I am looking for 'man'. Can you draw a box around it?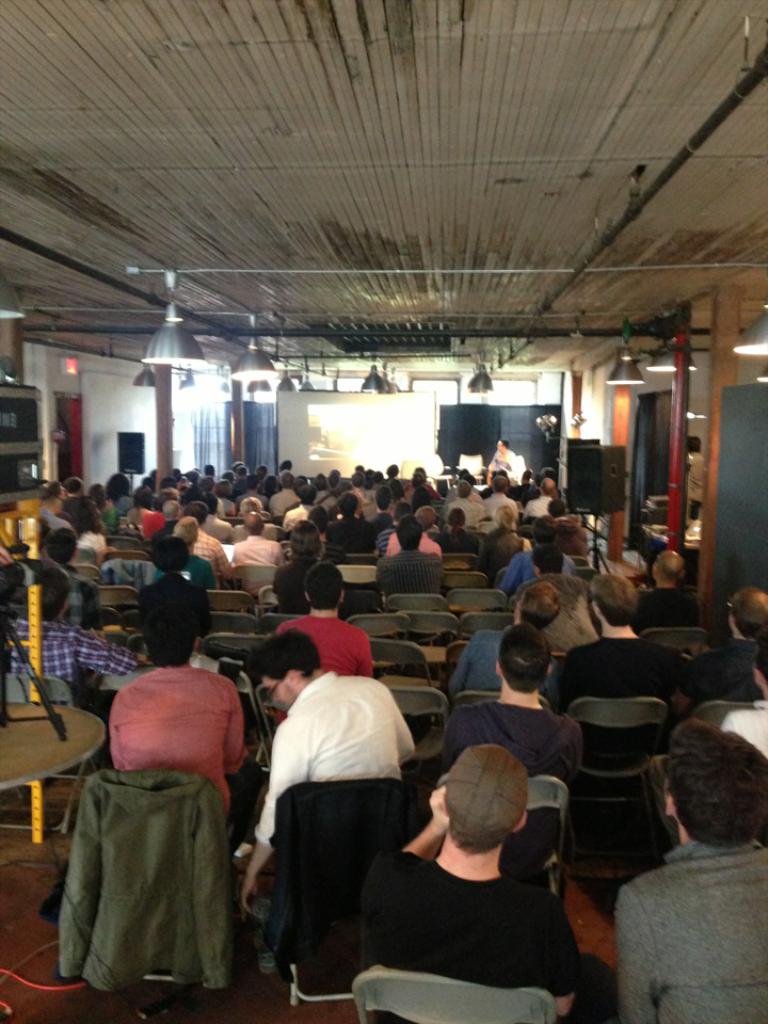
Sure, the bounding box is (721, 640, 767, 771).
